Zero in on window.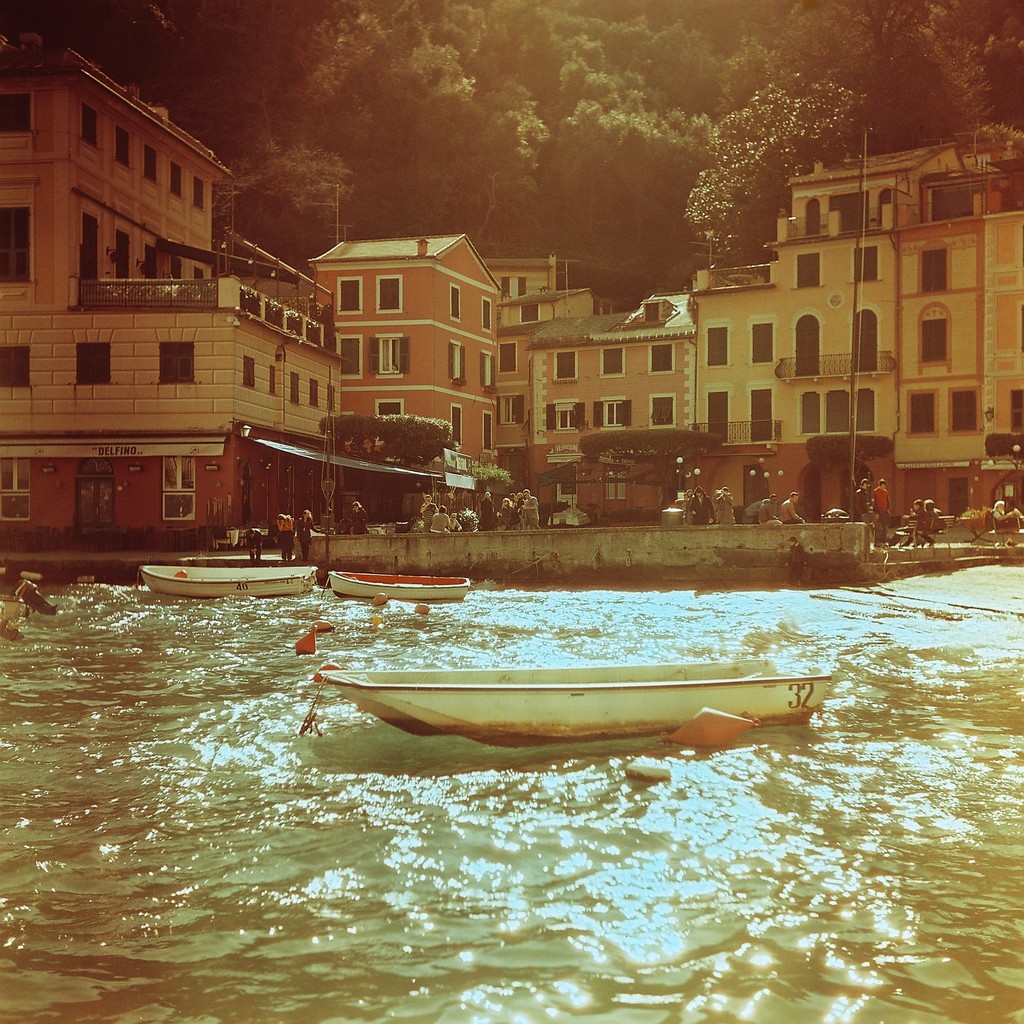
Zeroed in: [78, 347, 109, 384].
